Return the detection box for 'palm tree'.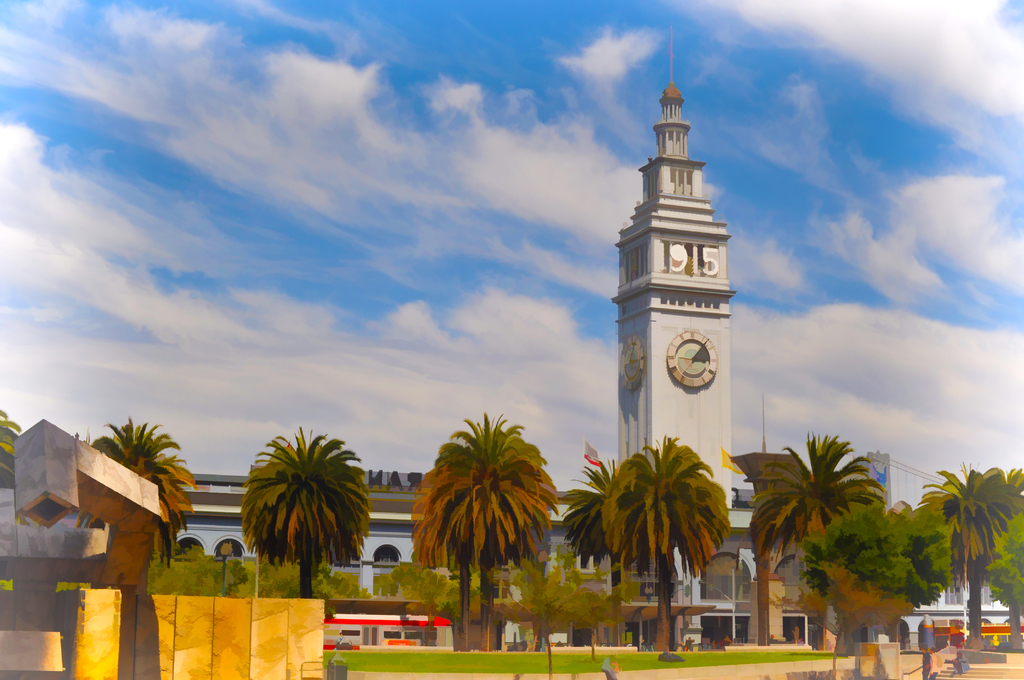
x1=579 y1=448 x2=739 y2=619.
